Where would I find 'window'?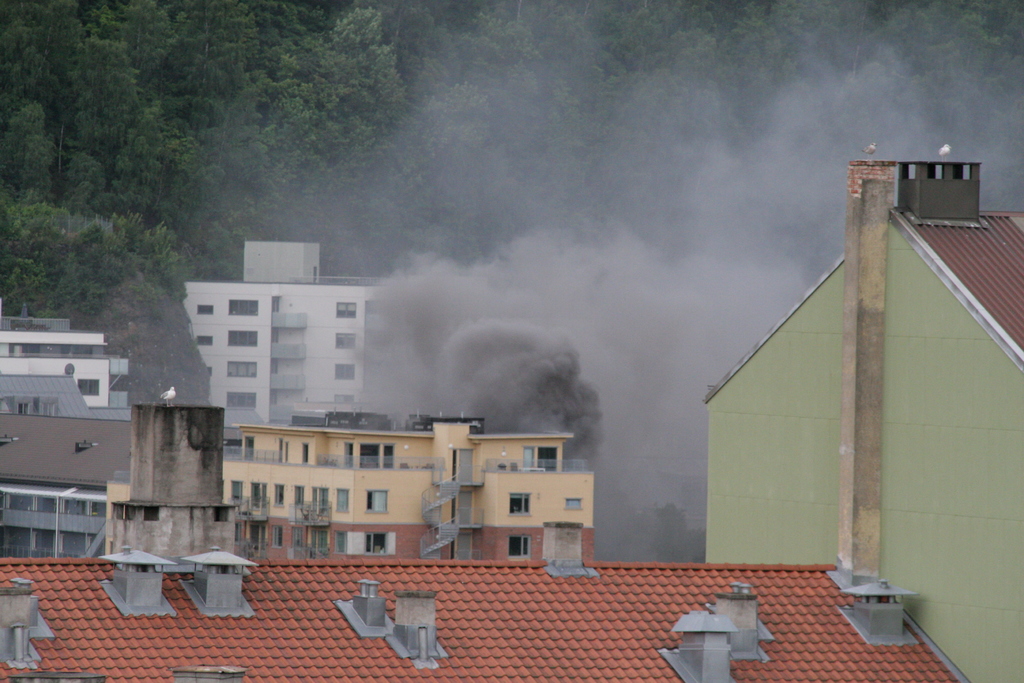
At <box>337,365,355,382</box>.
